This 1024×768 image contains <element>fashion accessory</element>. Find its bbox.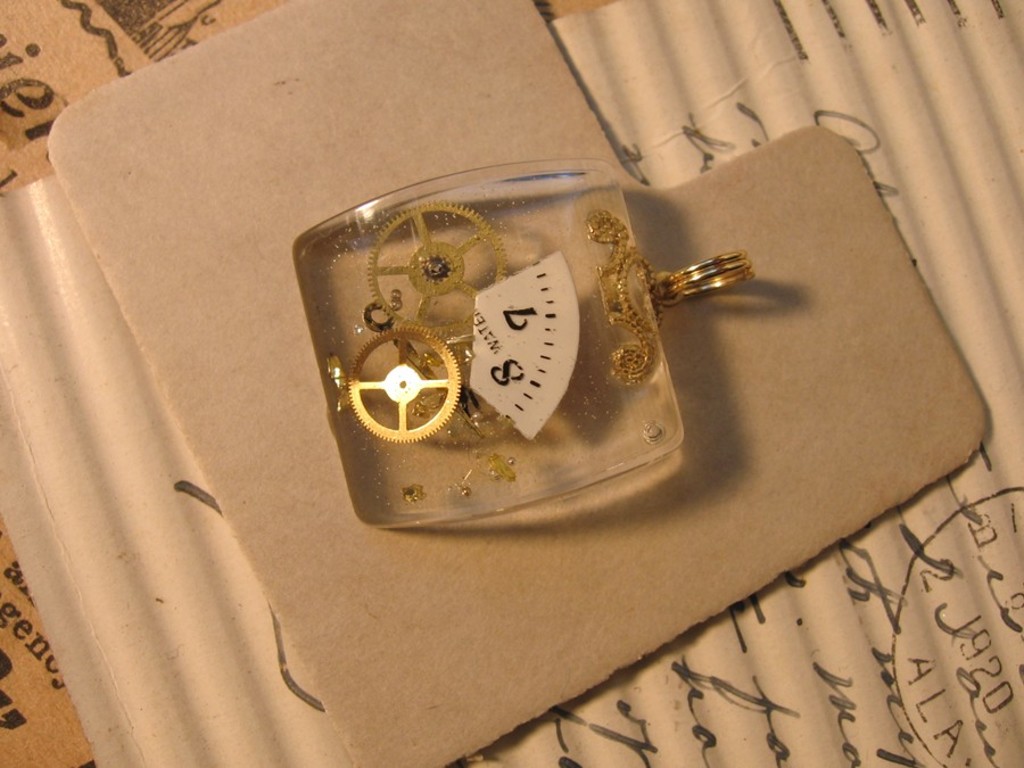
rect(292, 159, 758, 535).
